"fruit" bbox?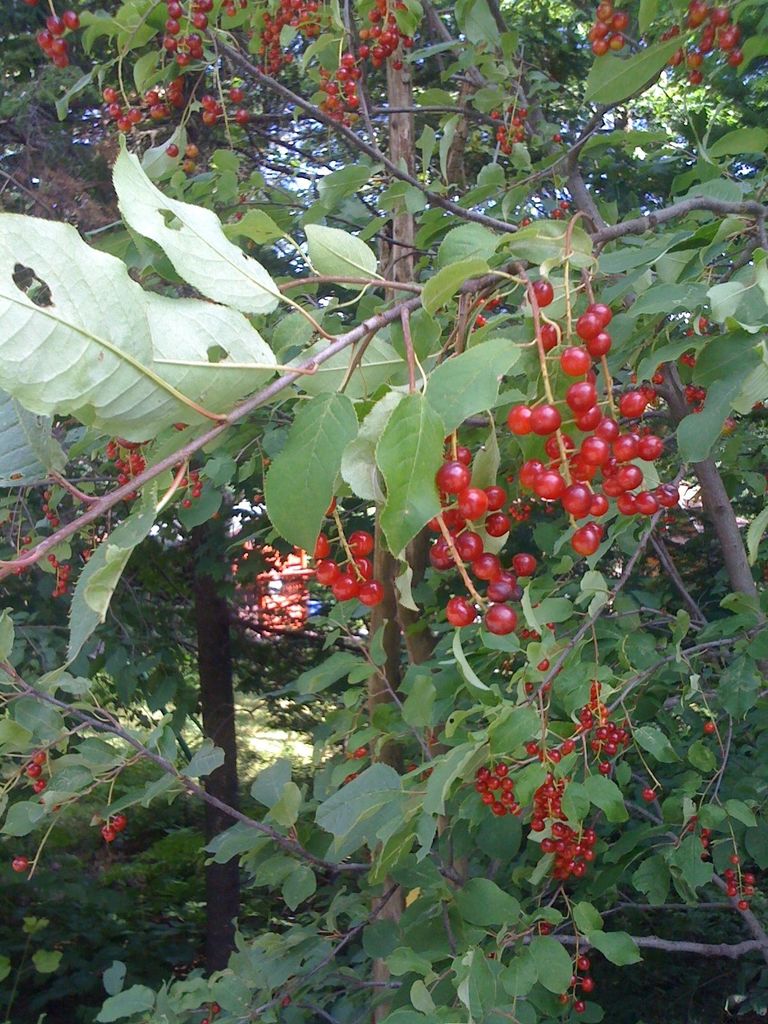
690, 405, 706, 414
